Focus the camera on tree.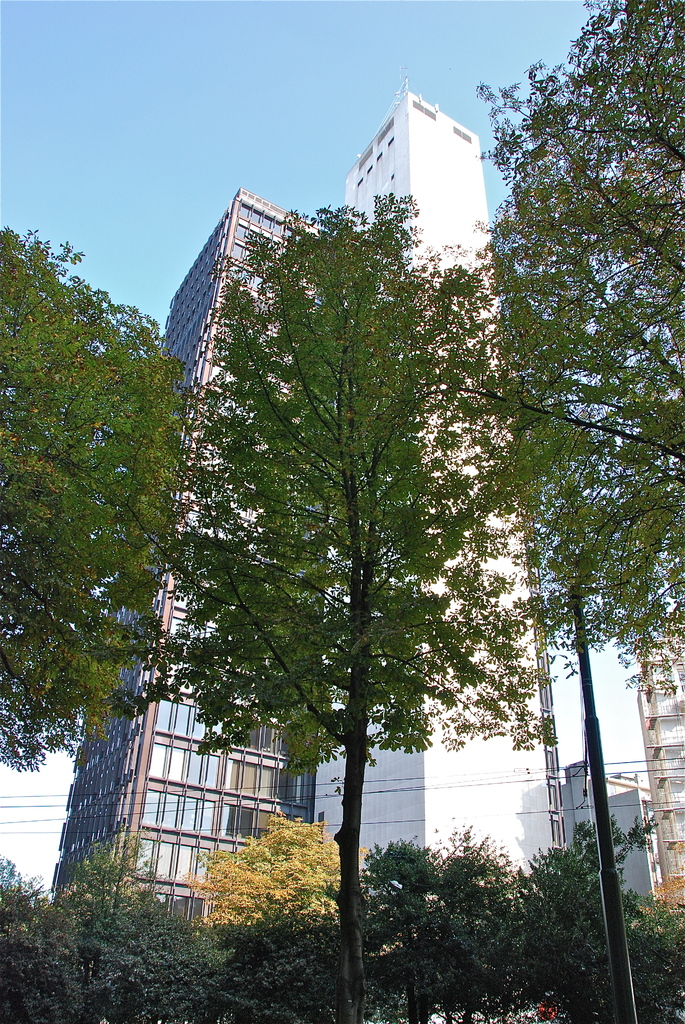
Focus region: region(1, 861, 79, 1023).
